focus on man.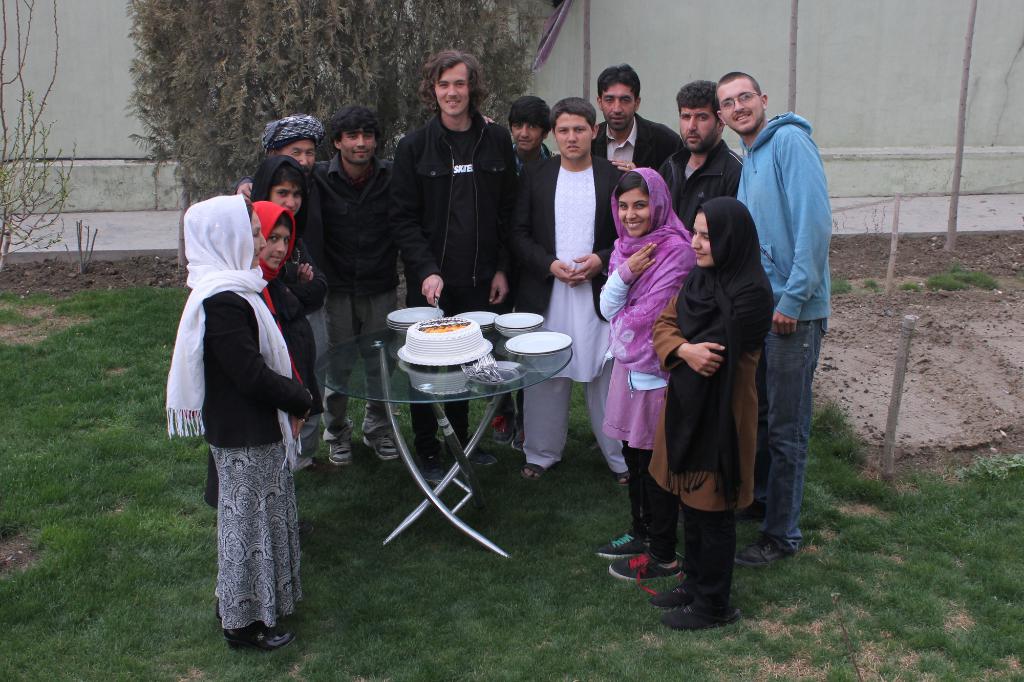
Focused at x1=590, y1=61, x2=684, y2=175.
